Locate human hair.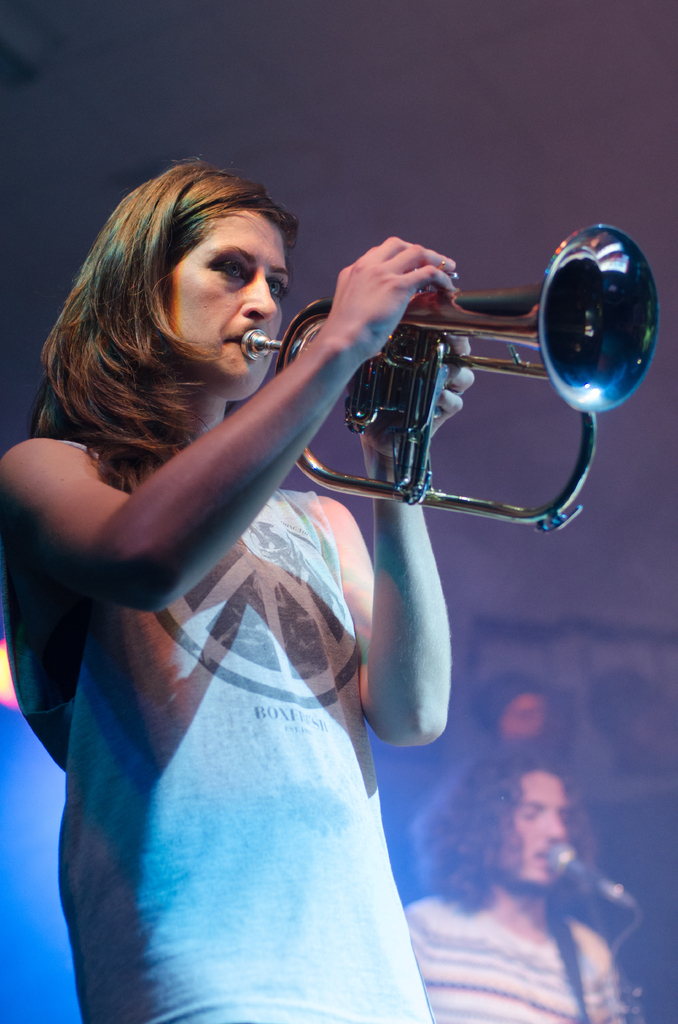
Bounding box: locate(45, 164, 314, 452).
